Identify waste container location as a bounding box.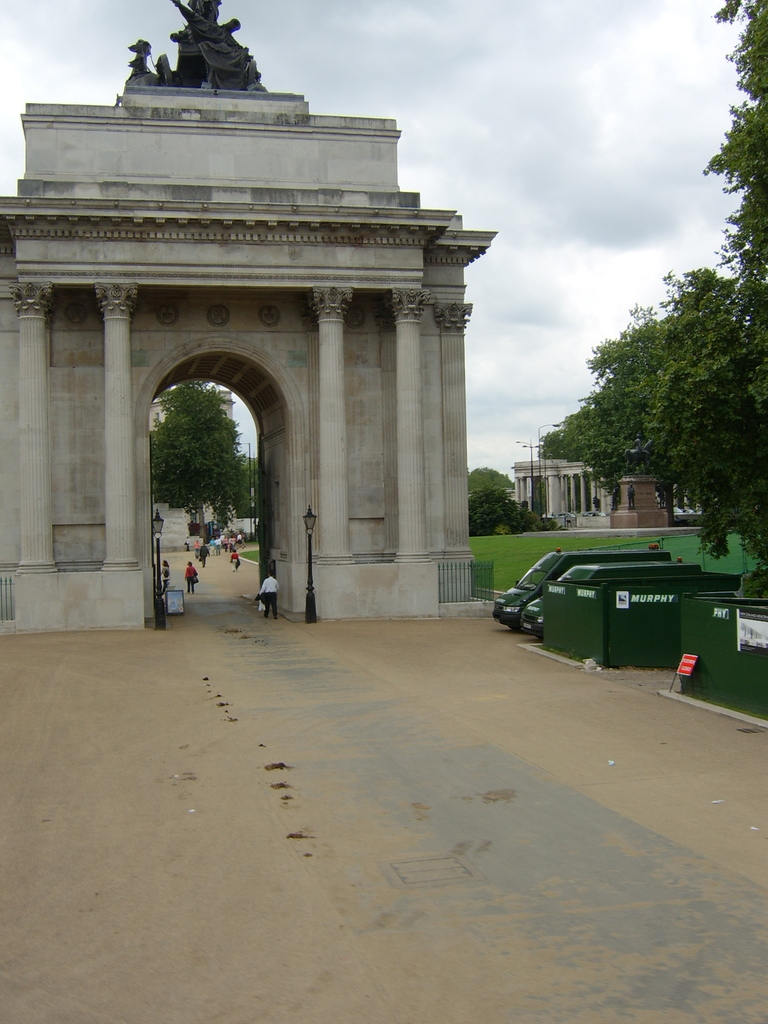
x1=671 y1=580 x2=767 y2=720.
